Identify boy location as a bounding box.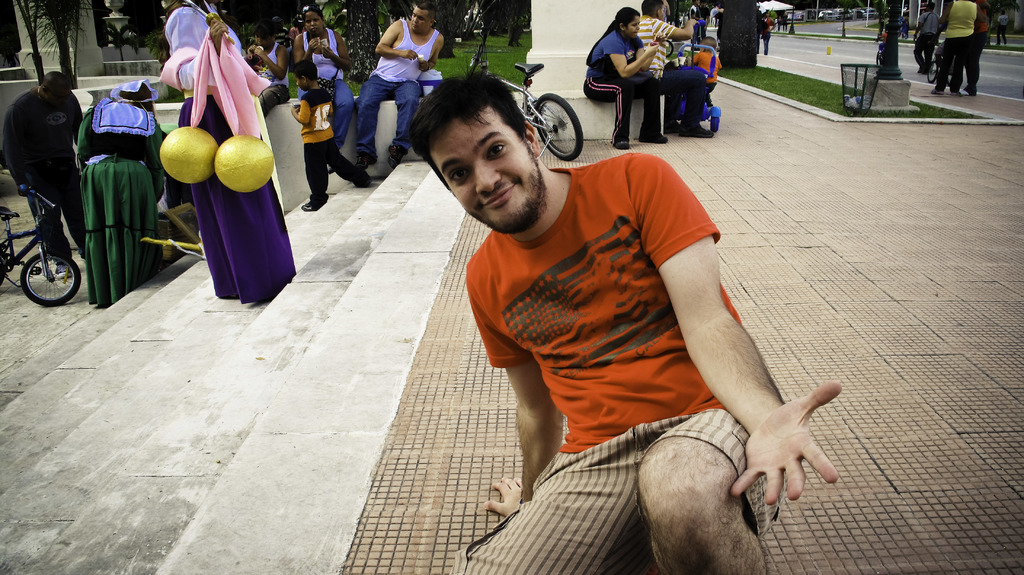
<box>290,61,372,209</box>.
